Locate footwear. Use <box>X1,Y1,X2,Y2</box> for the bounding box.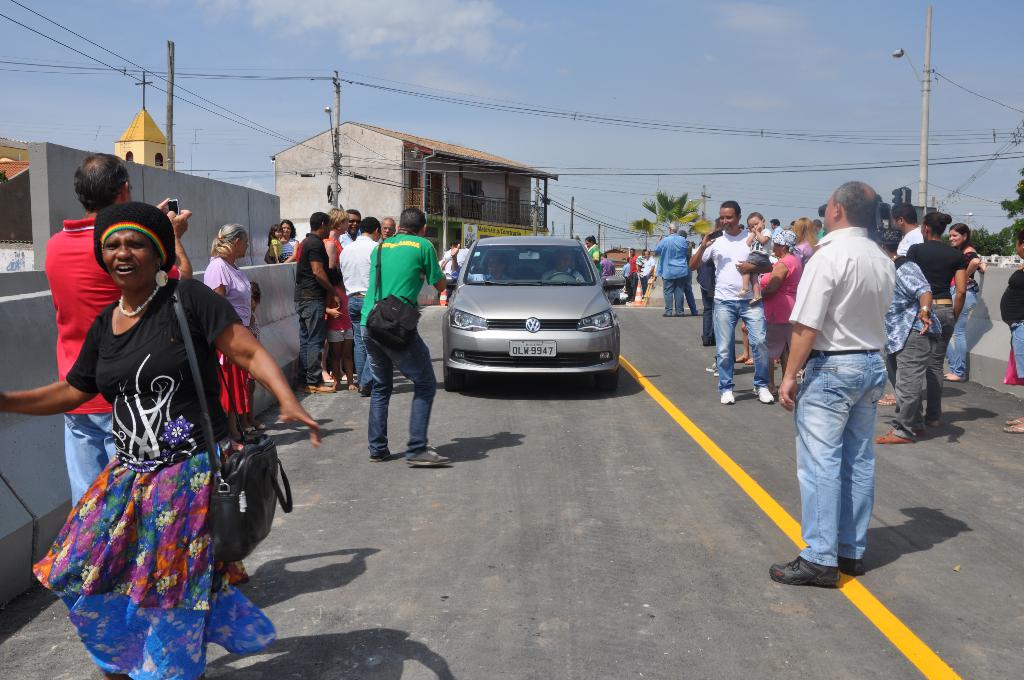
<box>719,387,735,406</box>.
